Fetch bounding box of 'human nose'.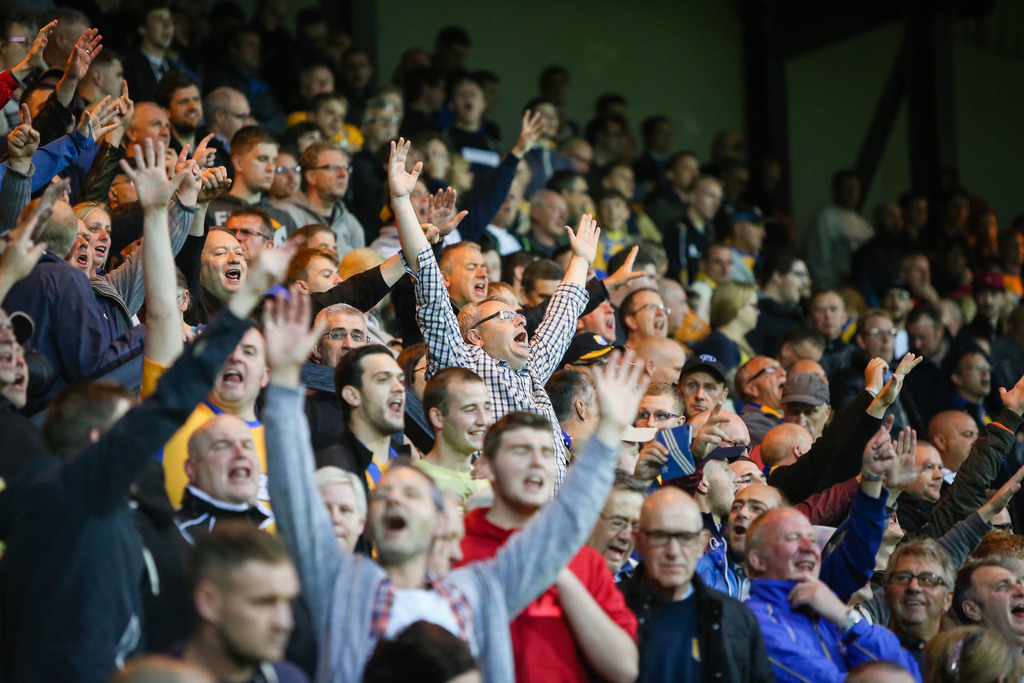
Bbox: Rect(982, 366, 987, 374).
